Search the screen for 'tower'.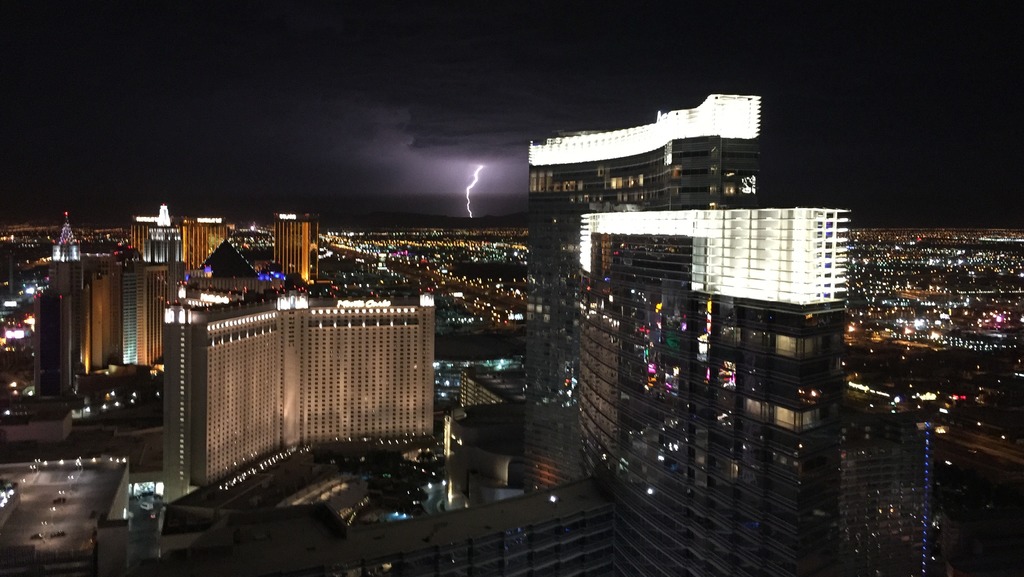
Found at (138,199,185,269).
